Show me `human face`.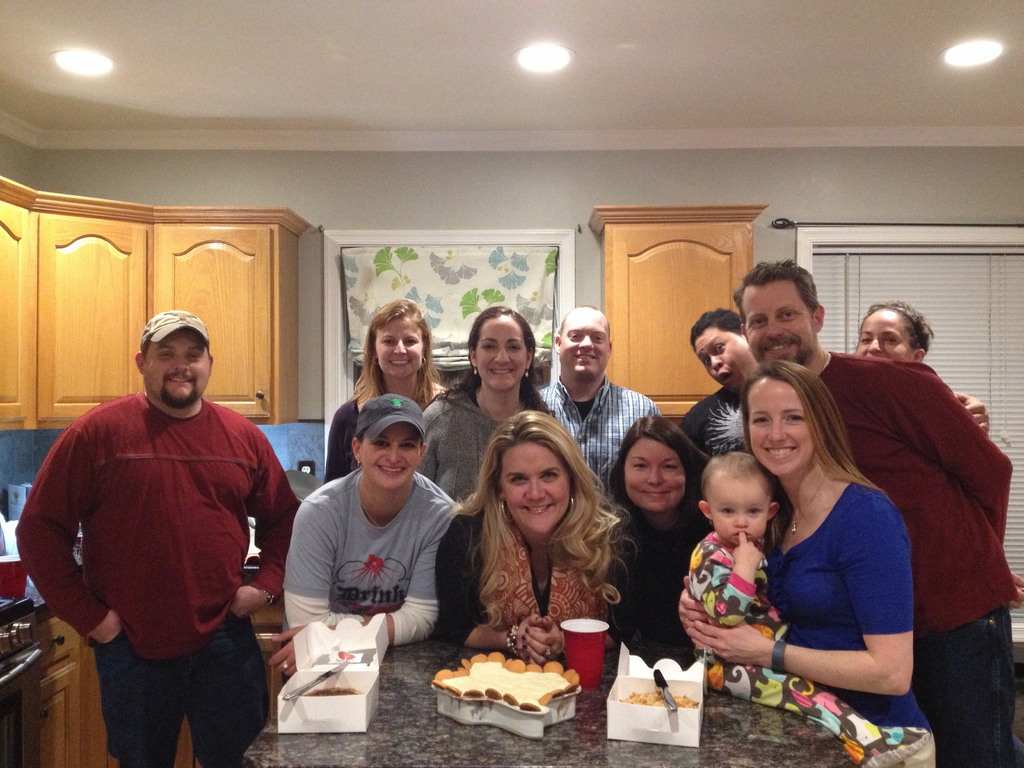
`human face` is here: locate(476, 316, 531, 388).
